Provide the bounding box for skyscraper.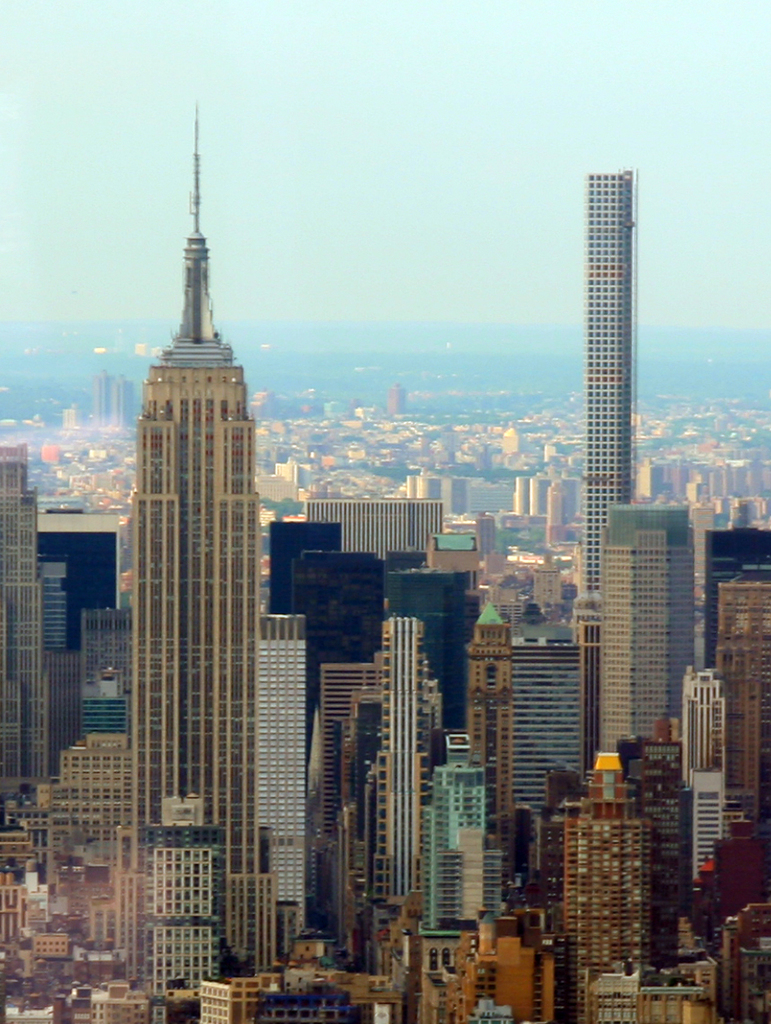
crop(76, 605, 139, 733).
